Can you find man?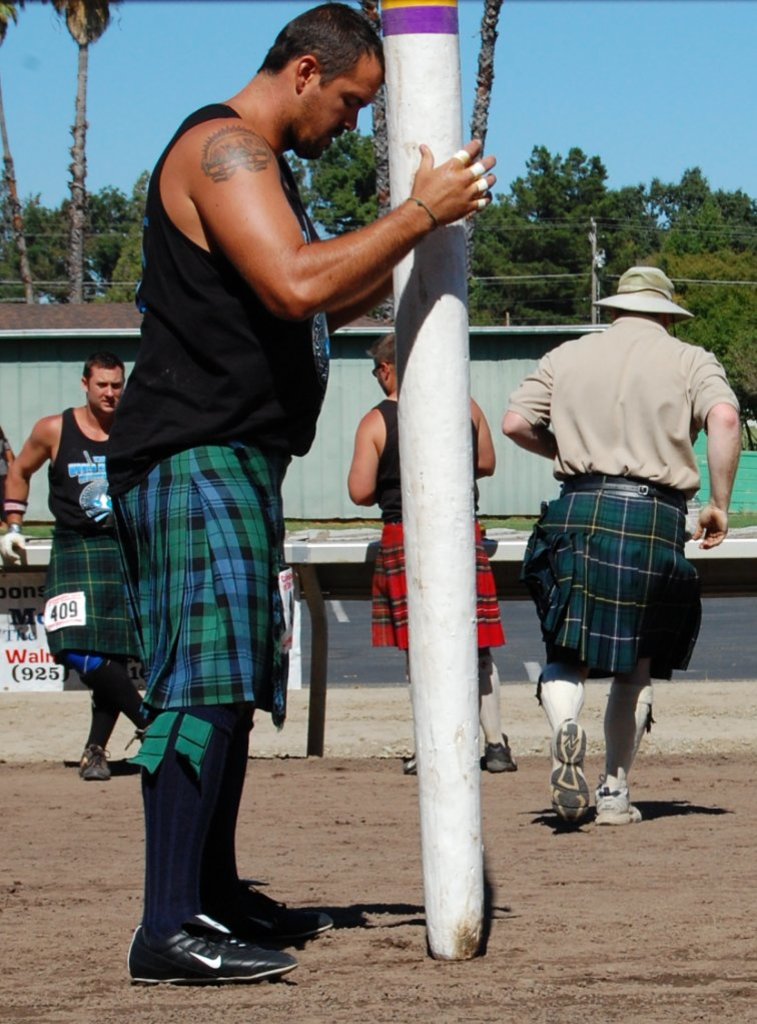
Yes, bounding box: {"left": 109, "top": 8, "right": 497, "bottom": 986}.
